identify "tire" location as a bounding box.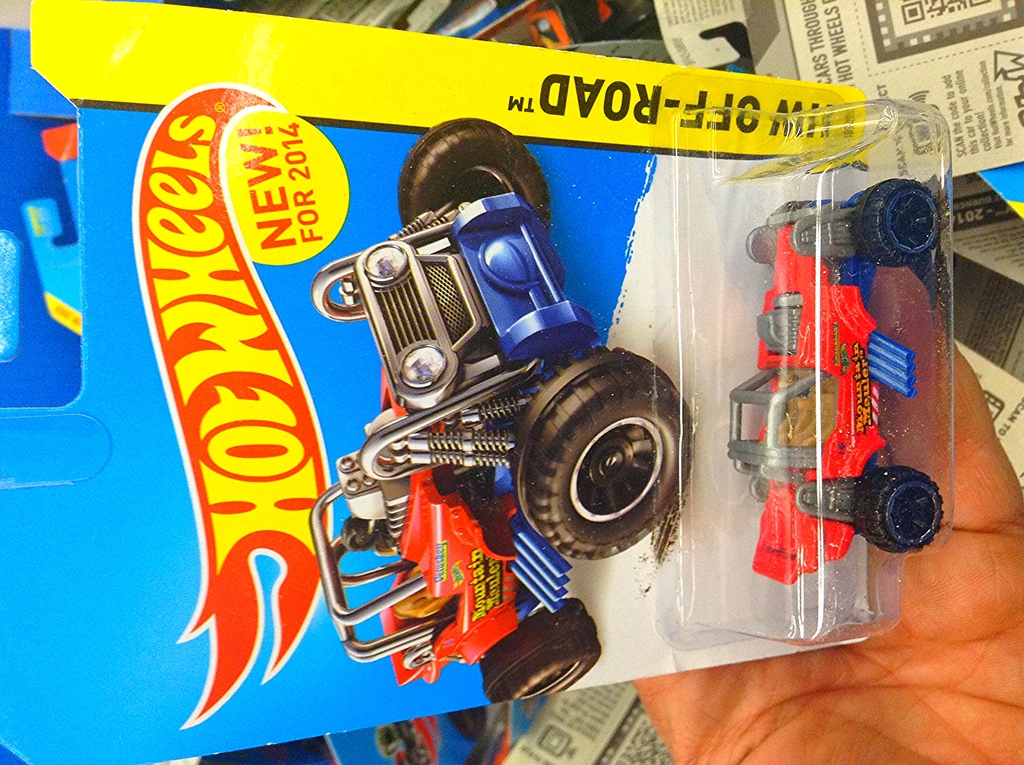
849/465/943/554.
